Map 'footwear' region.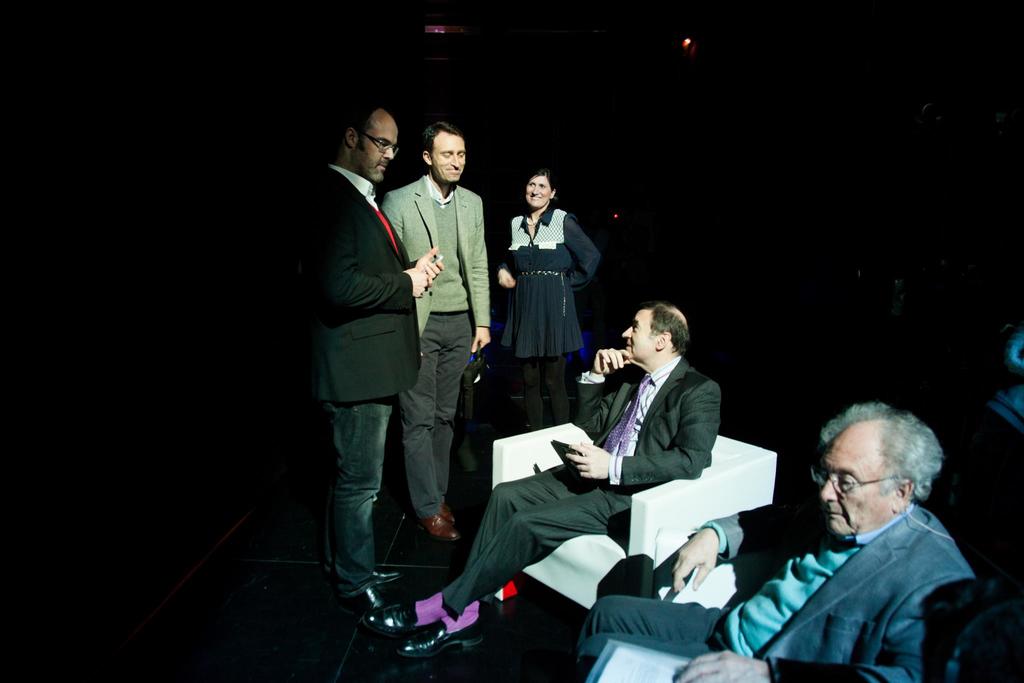
Mapped to [372,567,399,588].
